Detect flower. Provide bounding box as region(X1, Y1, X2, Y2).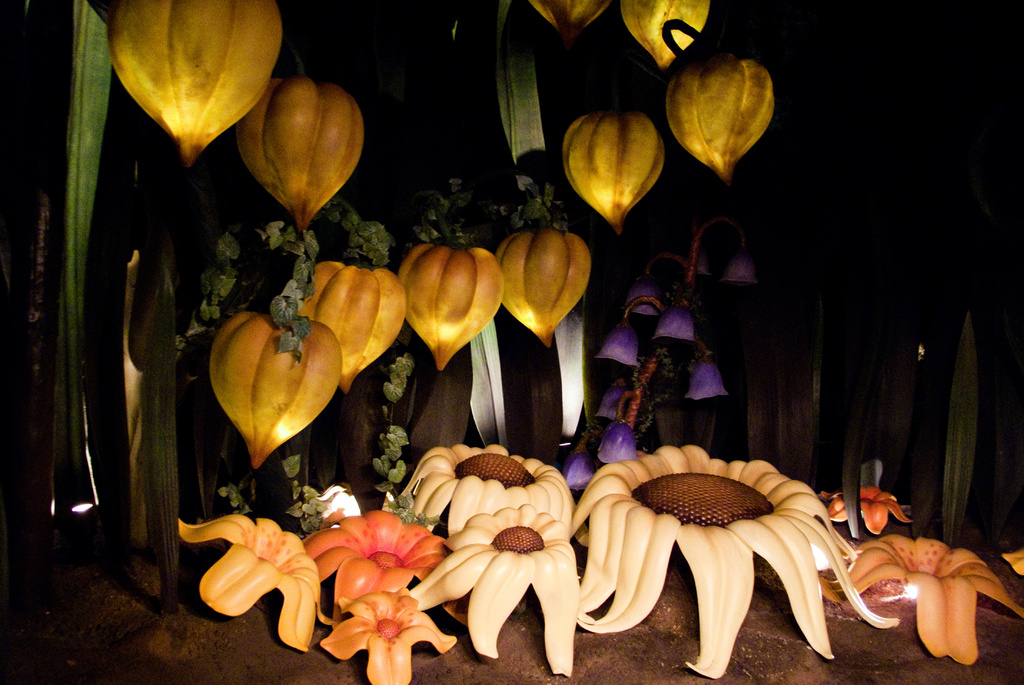
region(603, 326, 643, 365).
